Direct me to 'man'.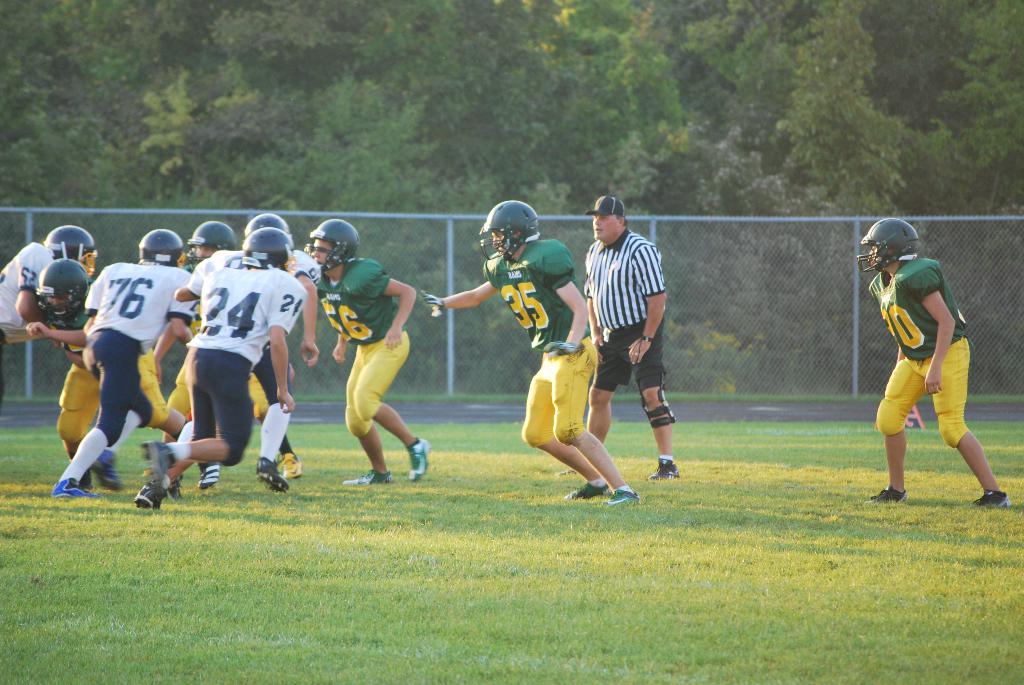
Direction: <region>132, 226, 295, 507</region>.
